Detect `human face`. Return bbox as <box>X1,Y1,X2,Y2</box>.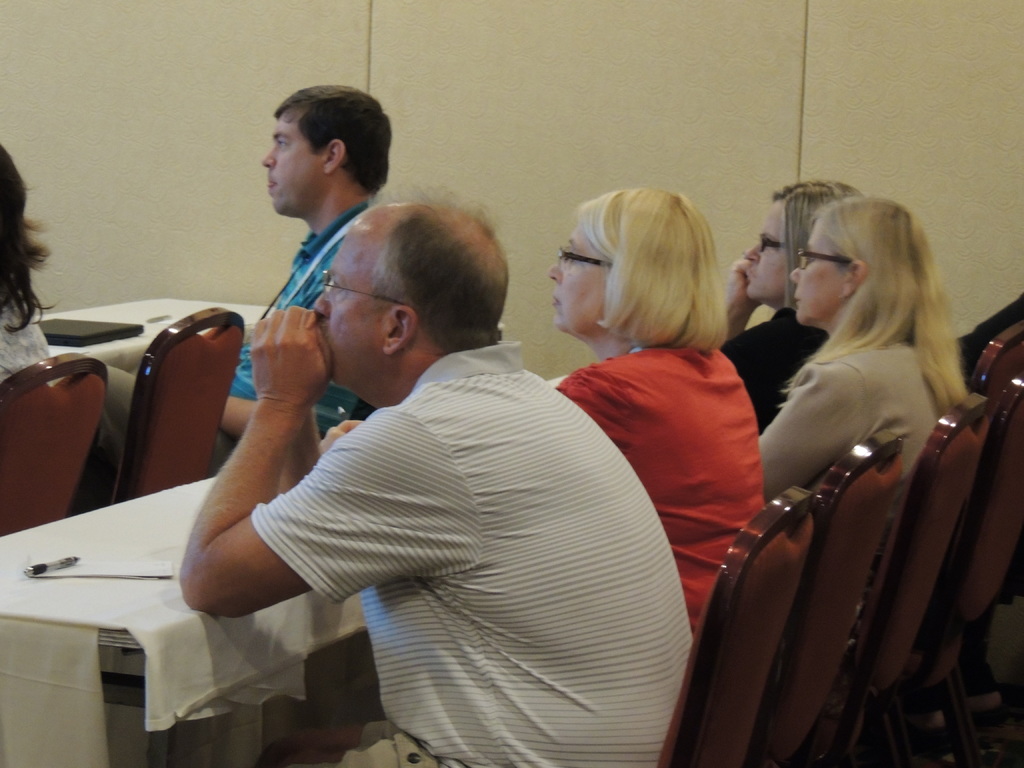
<box>739,199,793,303</box>.
